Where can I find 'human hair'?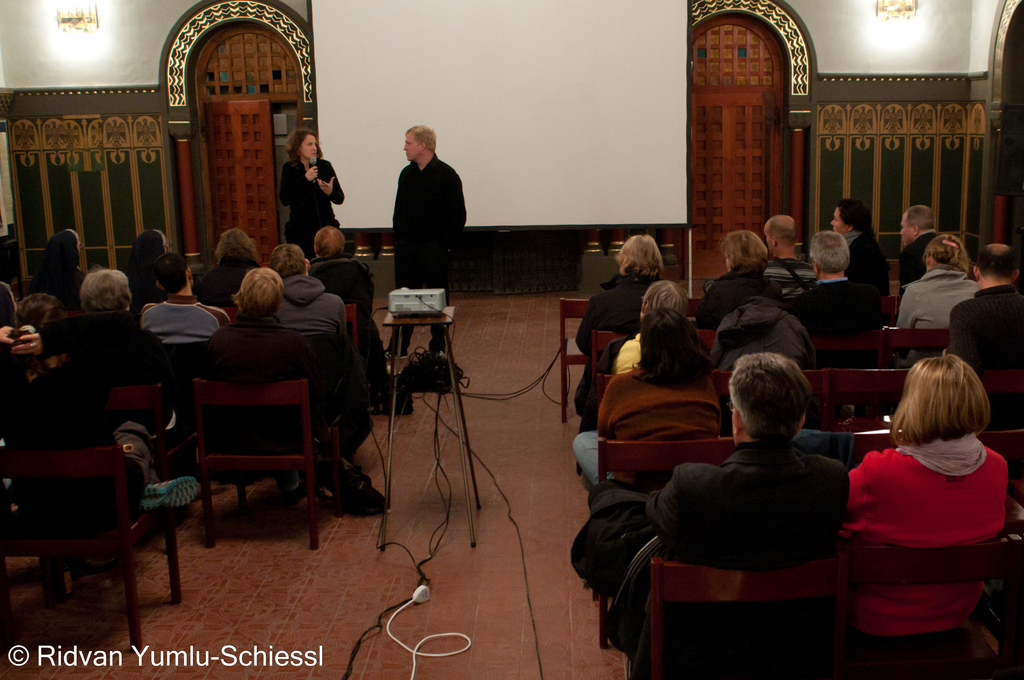
You can find it at 205,229,260,291.
